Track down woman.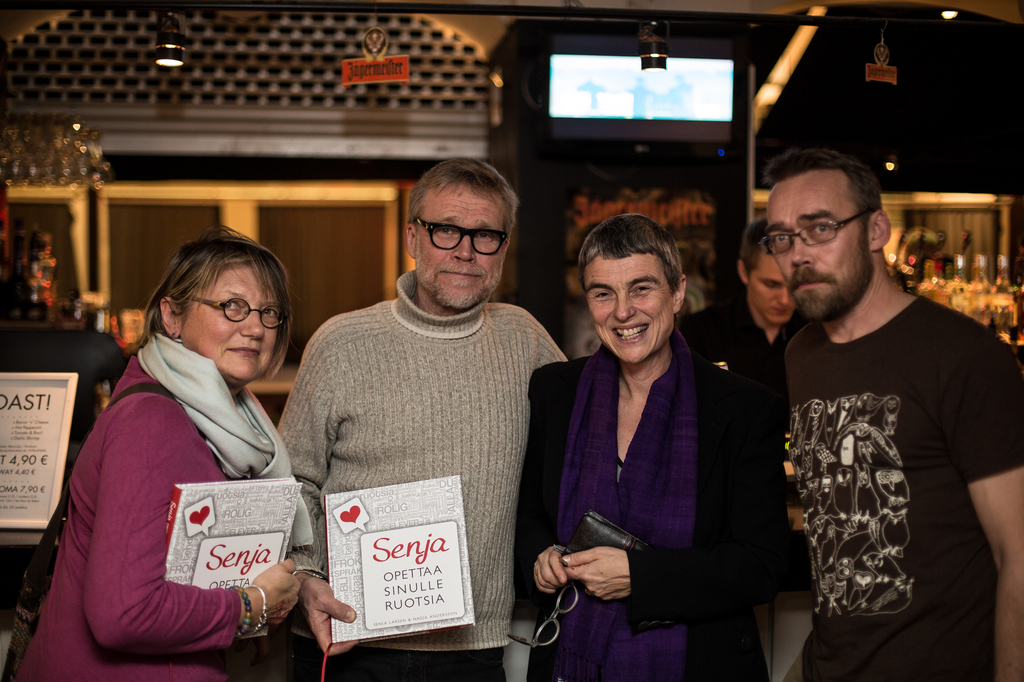
Tracked to {"x1": 524, "y1": 214, "x2": 804, "y2": 681}.
